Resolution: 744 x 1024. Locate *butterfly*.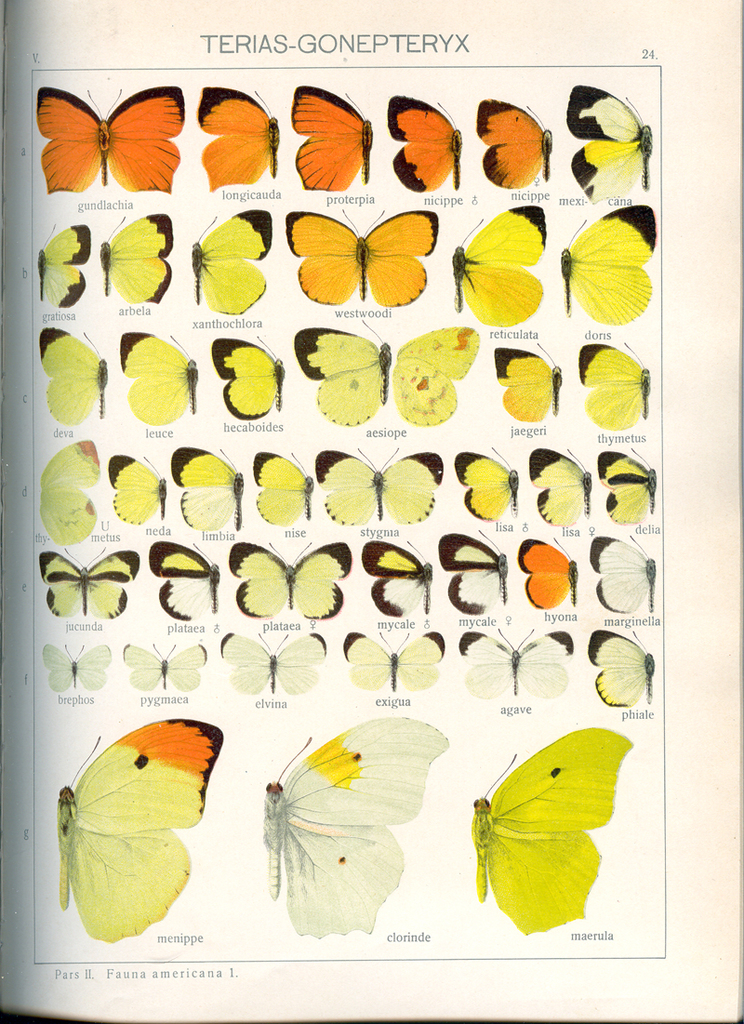
(342,625,450,694).
